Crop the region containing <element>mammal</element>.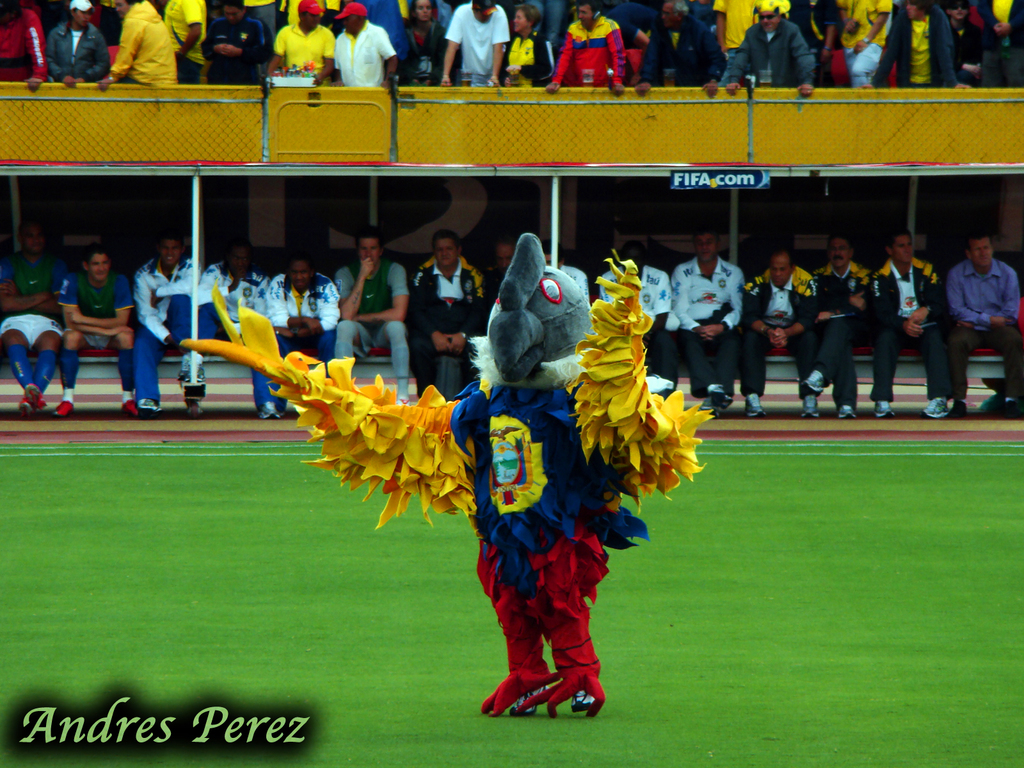
Crop region: 872,228,950,420.
